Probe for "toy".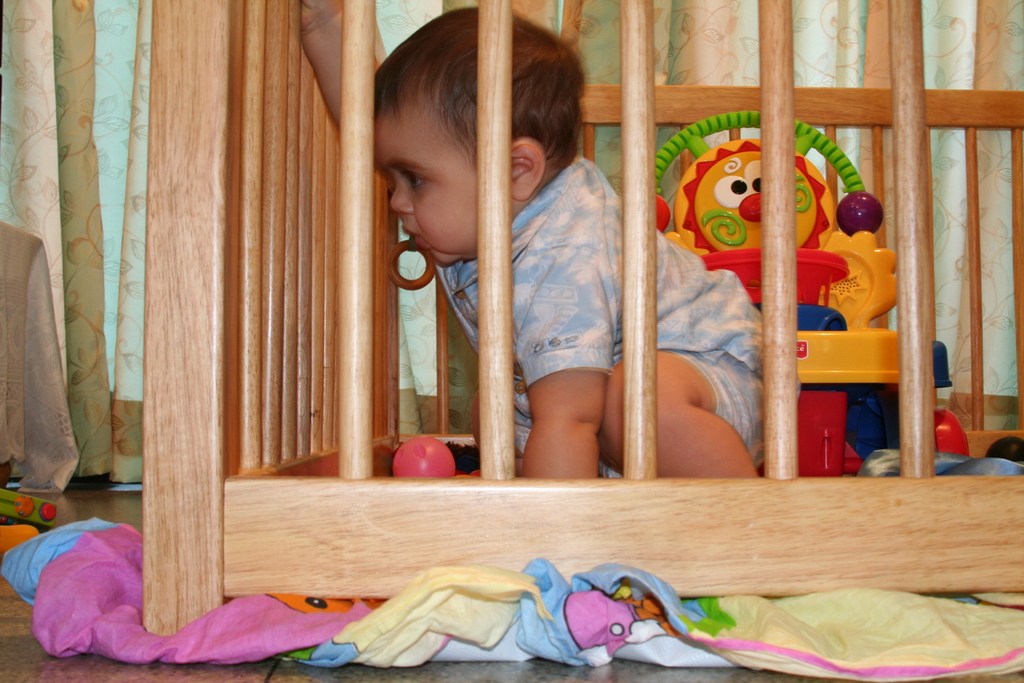
Probe result: <box>935,405,970,465</box>.
